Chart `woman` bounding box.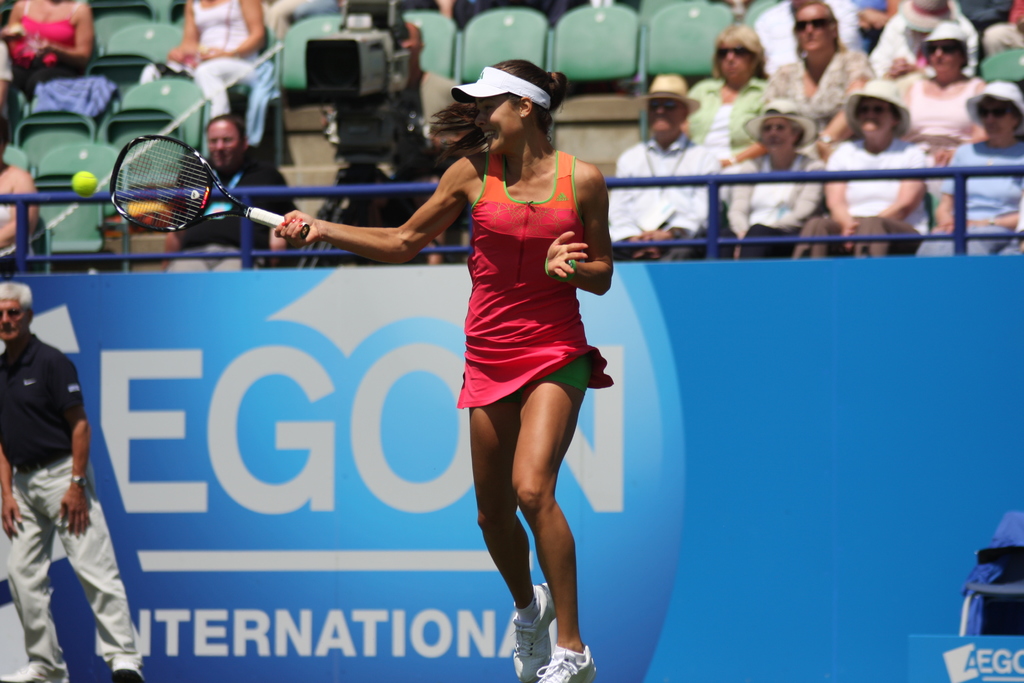
Charted: (101,57,623,682).
